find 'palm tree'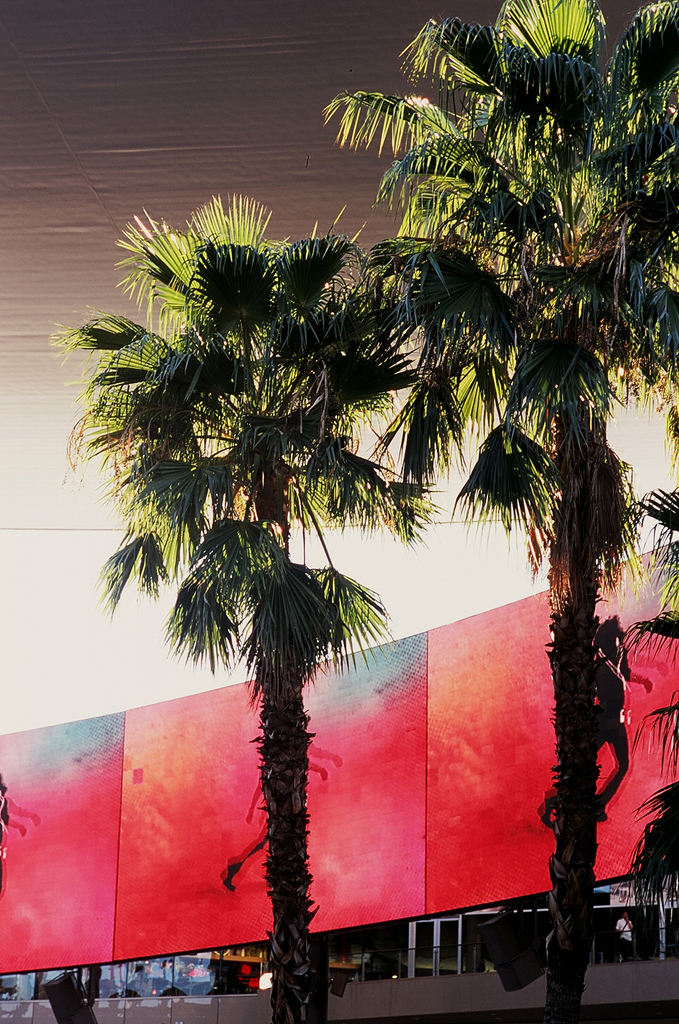
(left=418, top=125, right=617, bottom=997)
